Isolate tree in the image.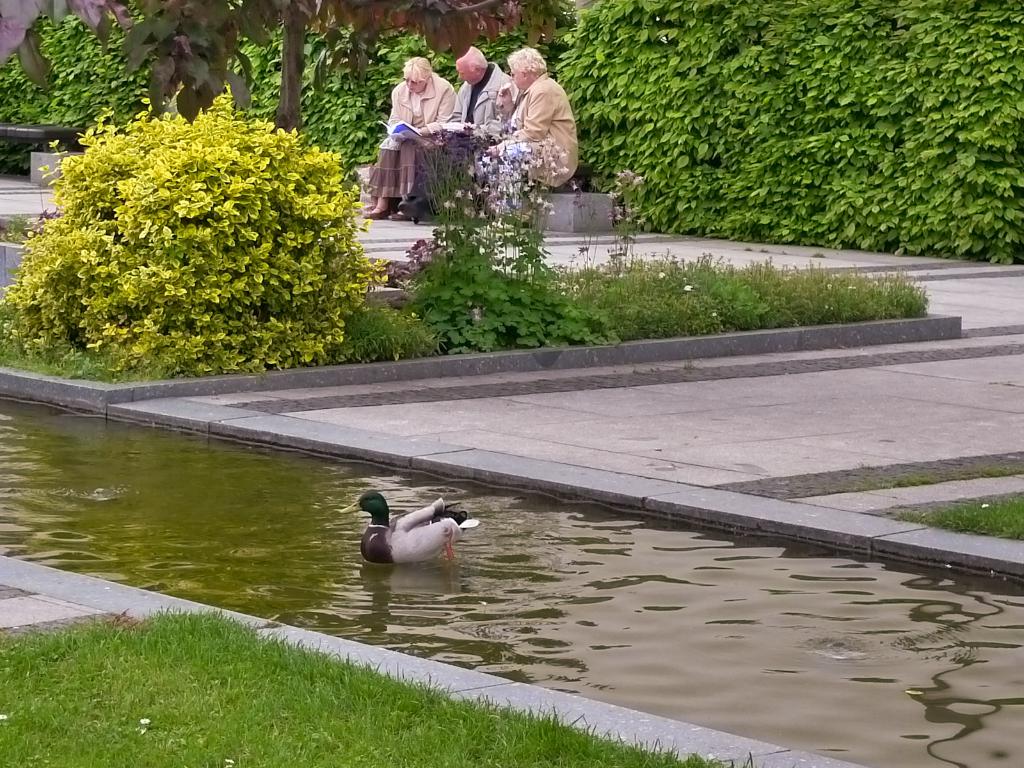
Isolated region: crop(4, 65, 410, 369).
